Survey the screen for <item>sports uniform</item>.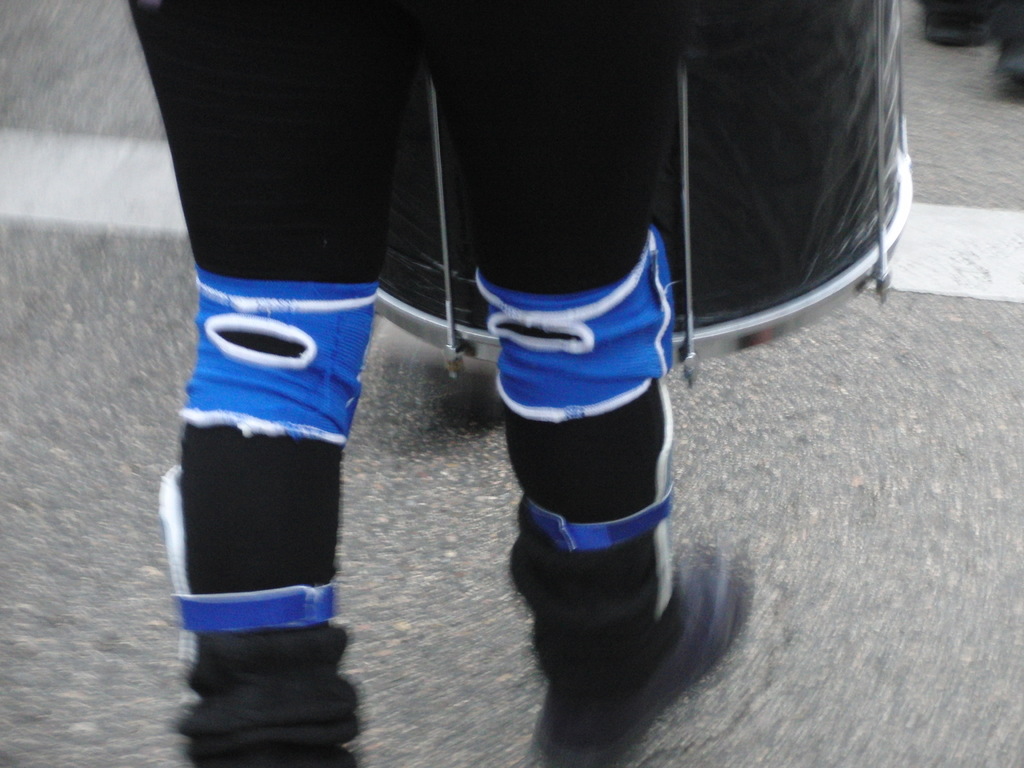
Survey found: BBox(106, 12, 844, 702).
